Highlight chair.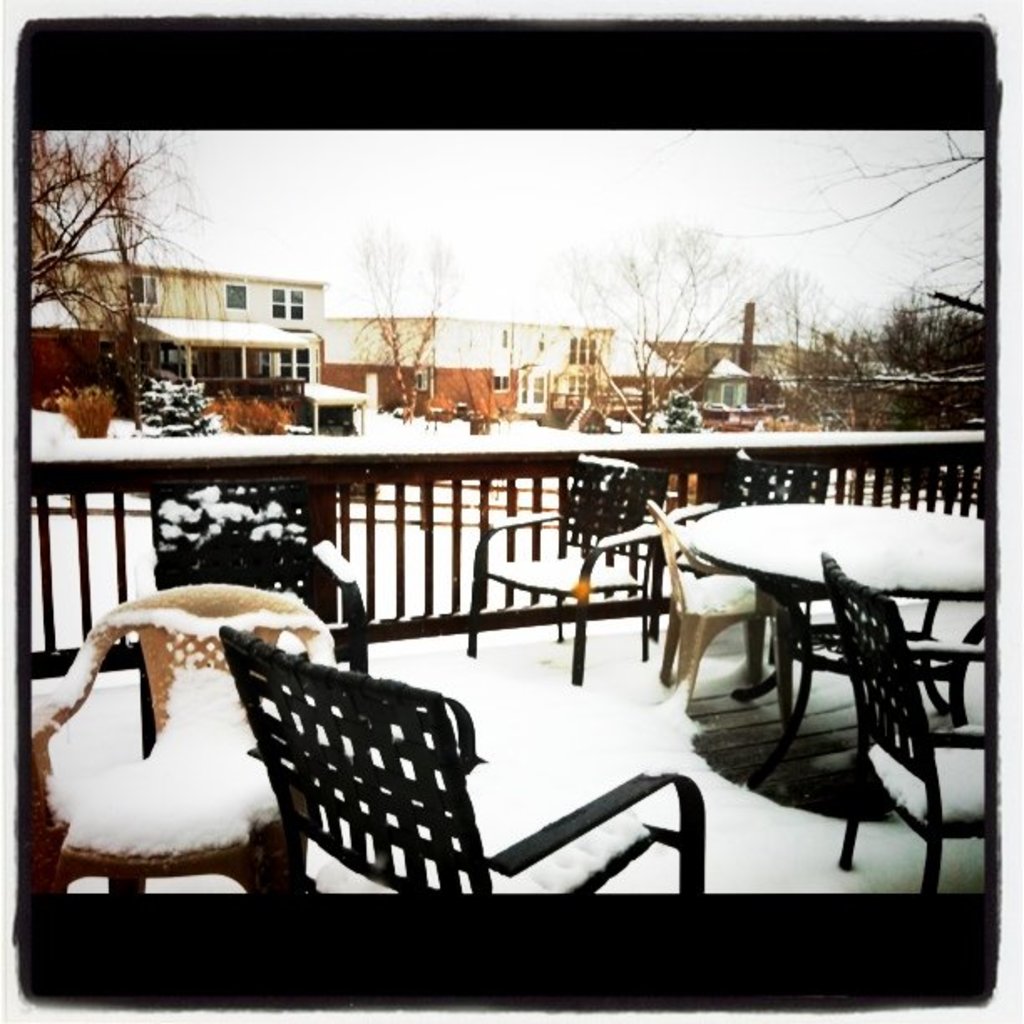
Highlighted region: locate(223, 626, 711, 905).
